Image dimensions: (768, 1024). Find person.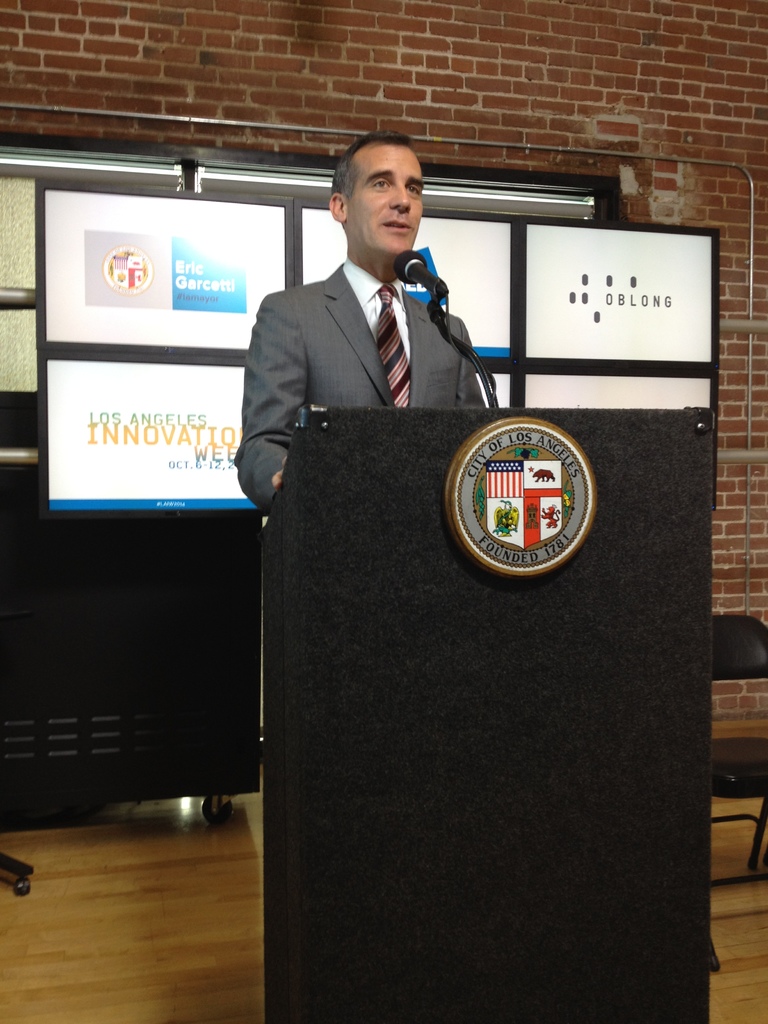
Rect(239, 116, 513, 492).
